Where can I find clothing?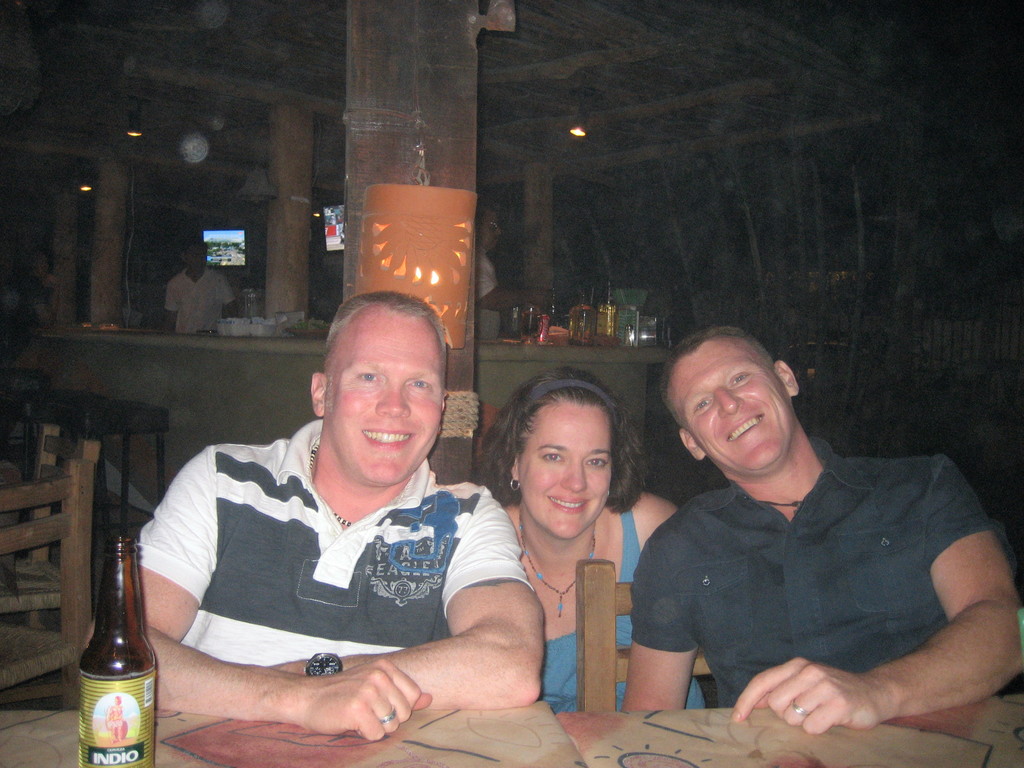
You can find it at box(168, 268, 236, 335).
